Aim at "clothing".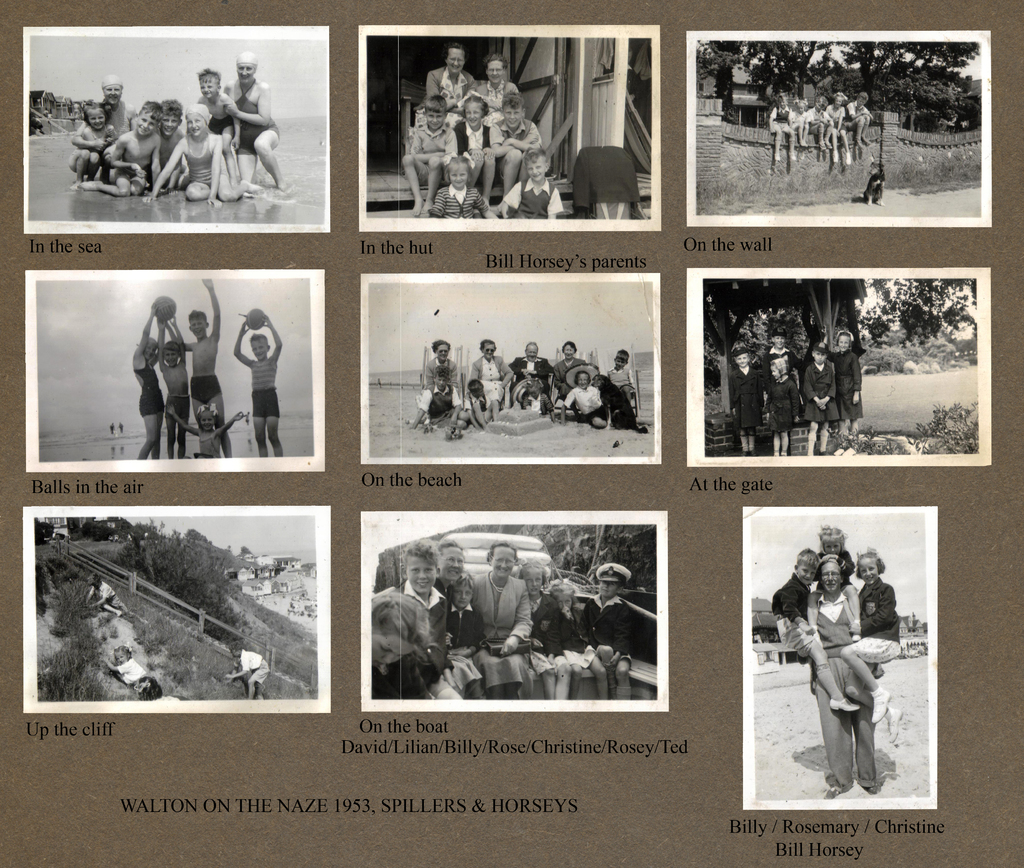
Aimed at x1=472, y1=570, x2=535, y2=681.
